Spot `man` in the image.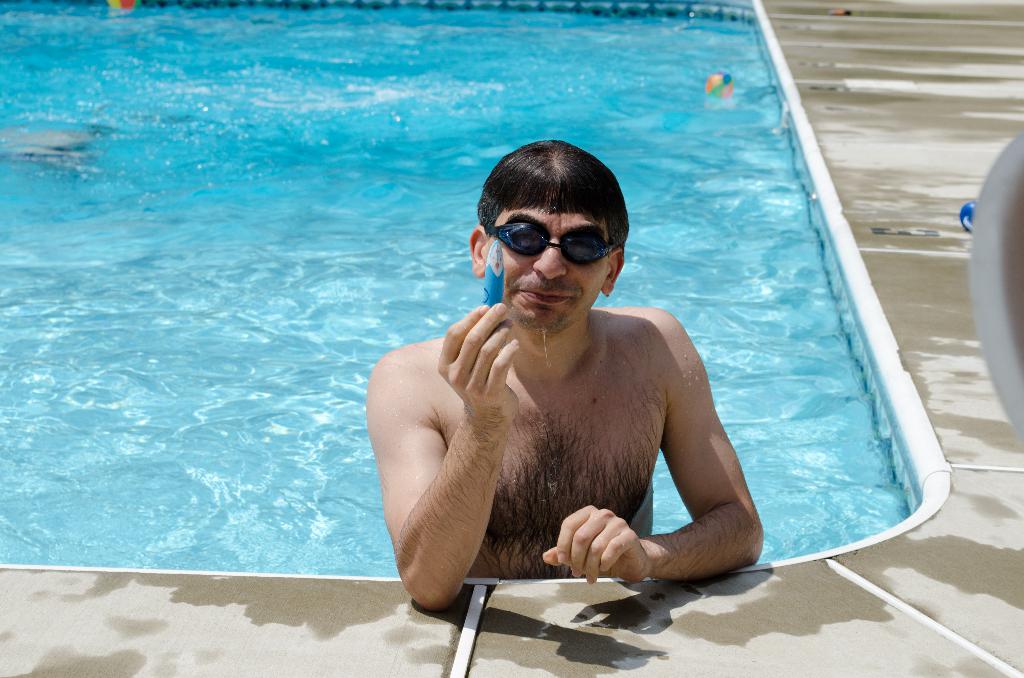
`man` found at box(371, 149, 753, 621).
